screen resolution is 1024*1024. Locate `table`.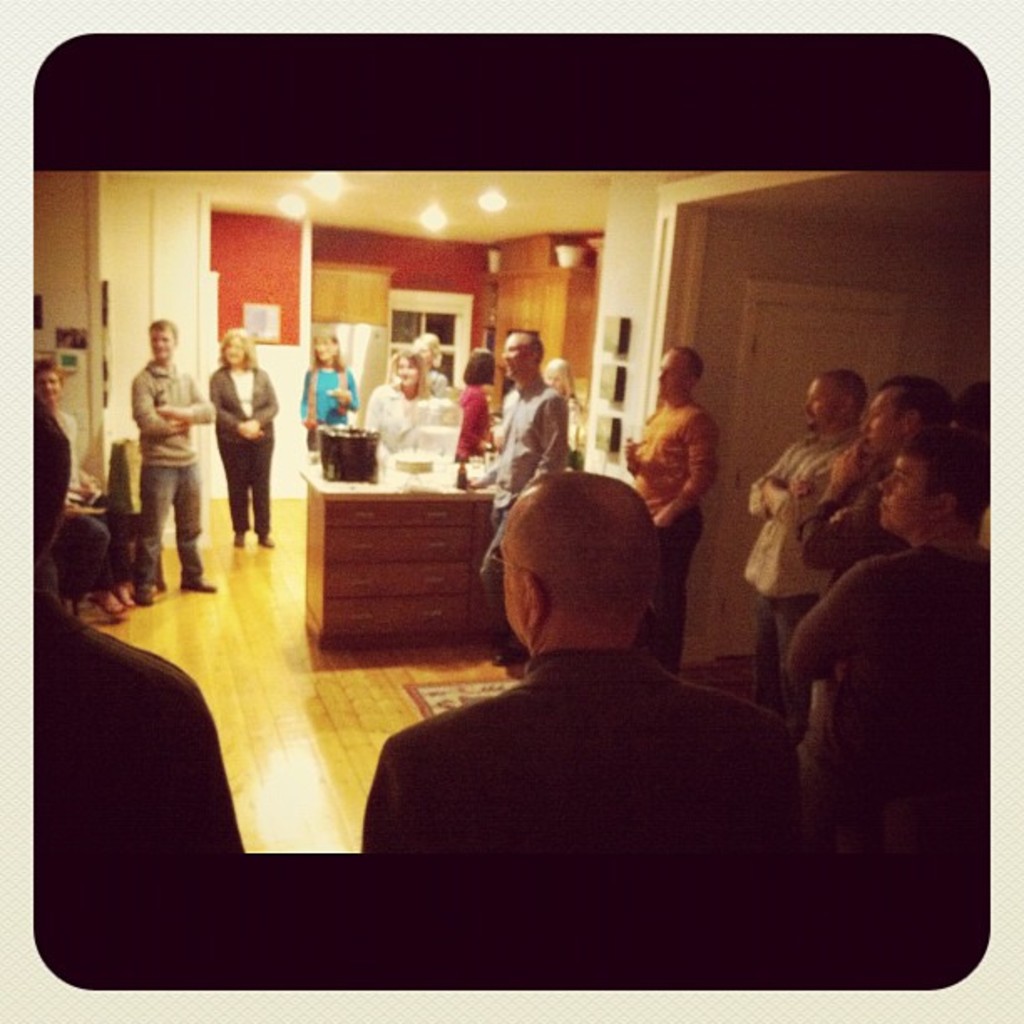
BBox(301, 477, 509, 651).
